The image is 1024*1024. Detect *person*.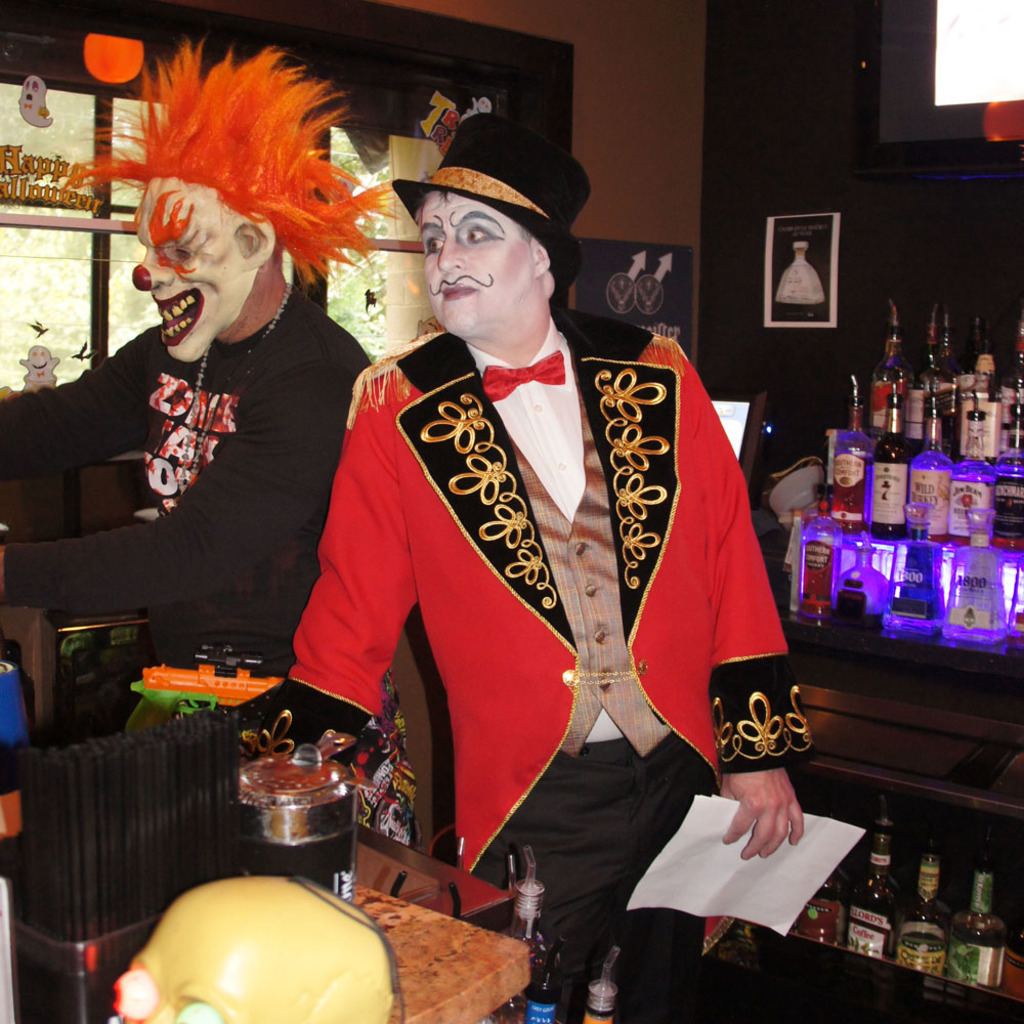
Detection: (0, 39, 401, 735).
